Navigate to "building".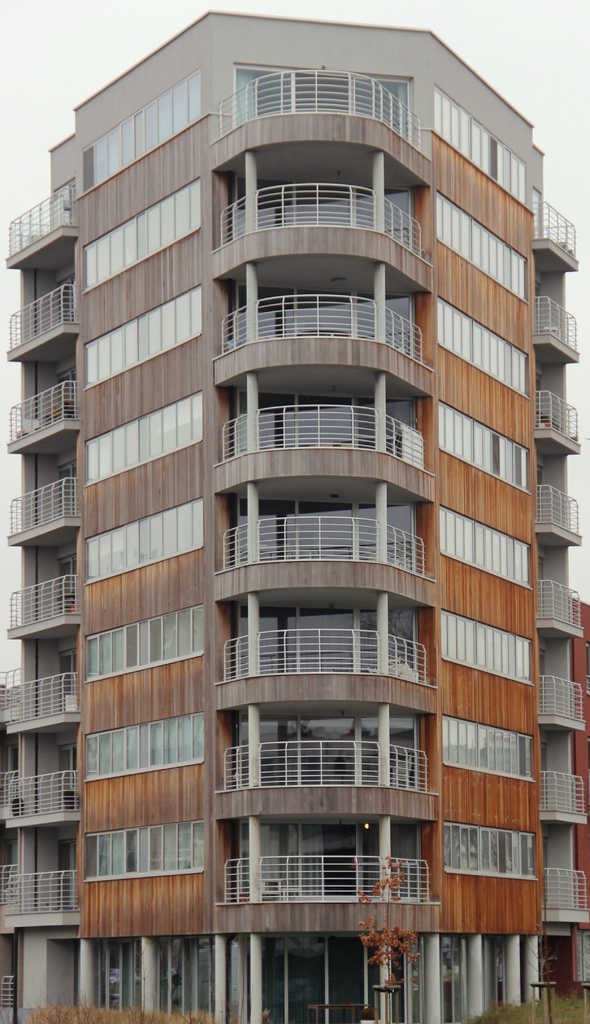
Navigation target: 0,9,589,1023.
